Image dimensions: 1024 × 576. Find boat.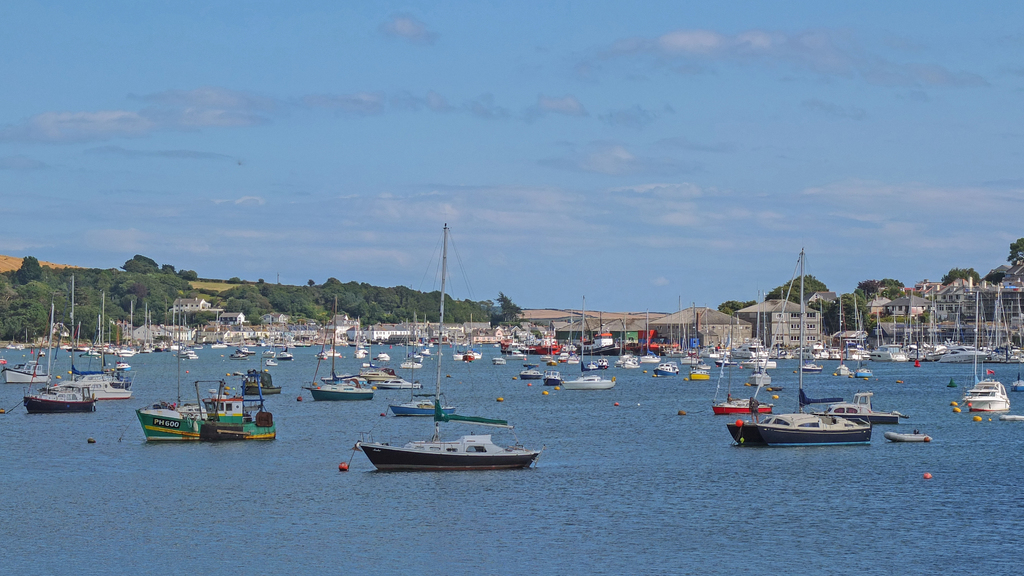
locate(355, 224, 535, 477).
